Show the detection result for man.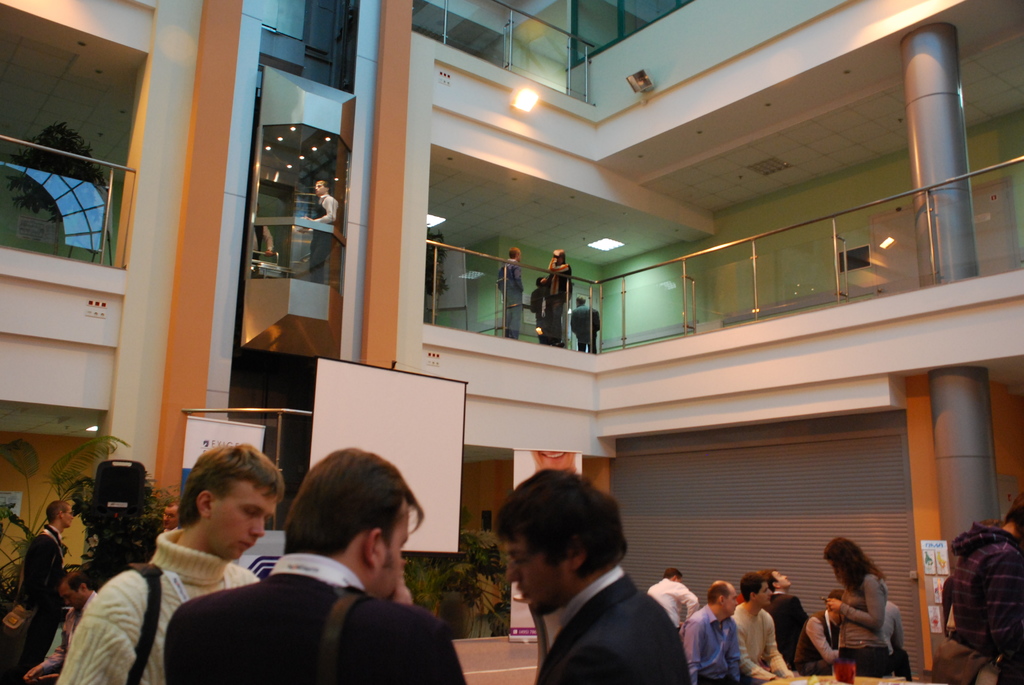
select_region(682, 581, 741, 684).
